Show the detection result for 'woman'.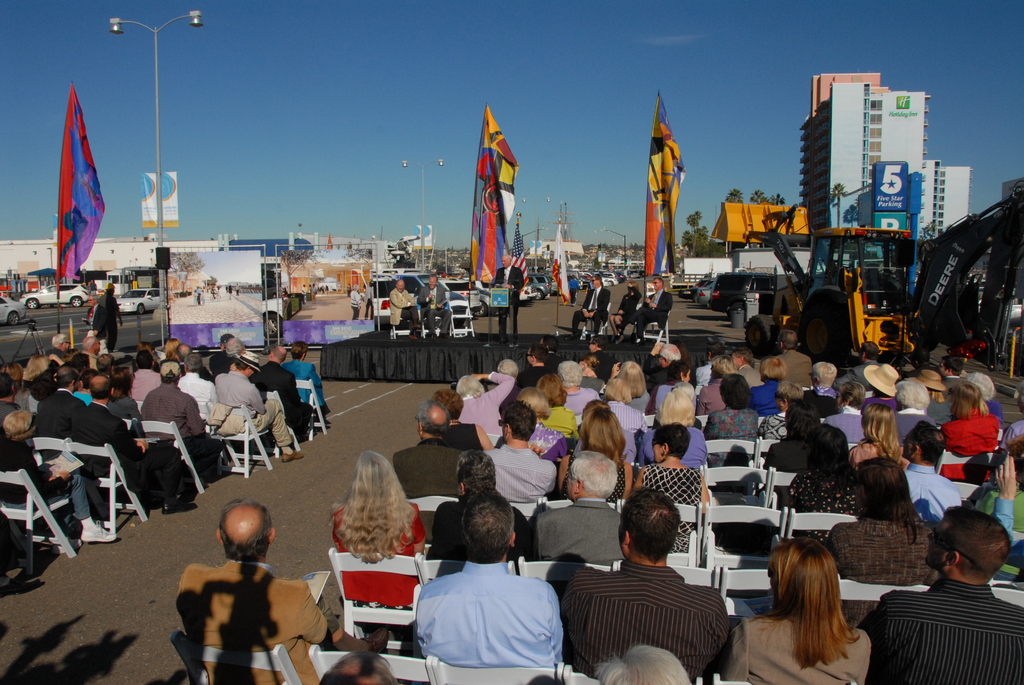
box(557, 361, 600, 416).
